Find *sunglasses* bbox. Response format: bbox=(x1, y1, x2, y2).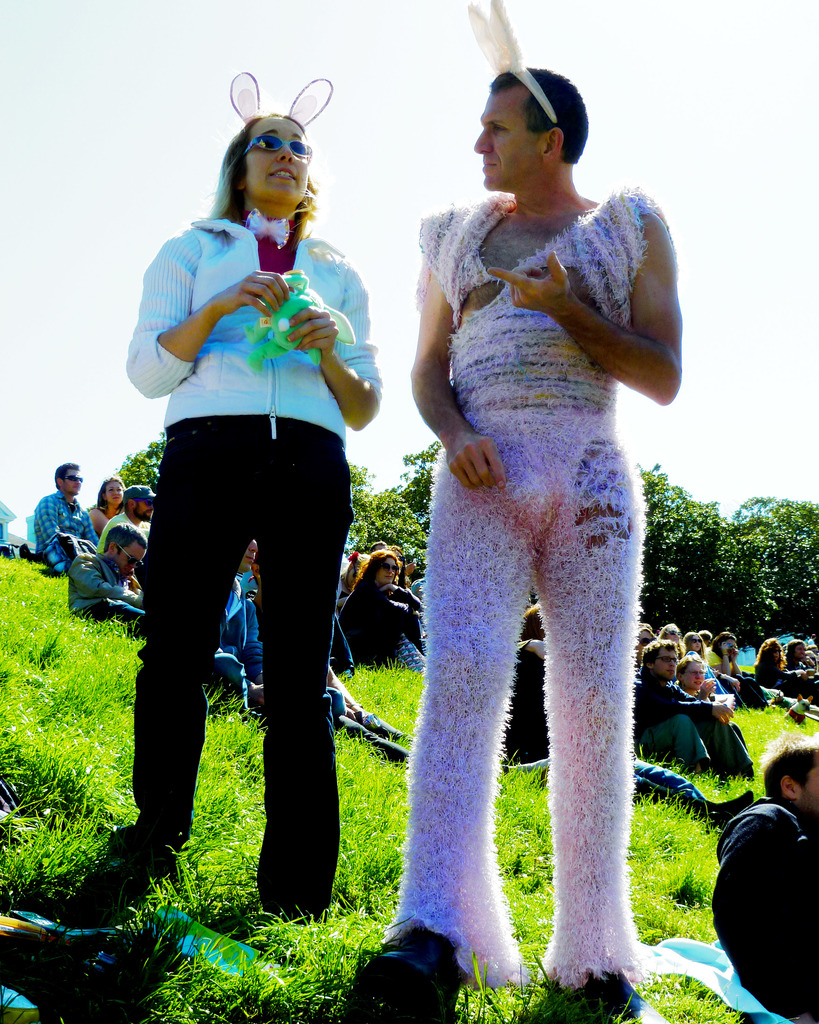
bbox=(134, 493, 155, 510).
